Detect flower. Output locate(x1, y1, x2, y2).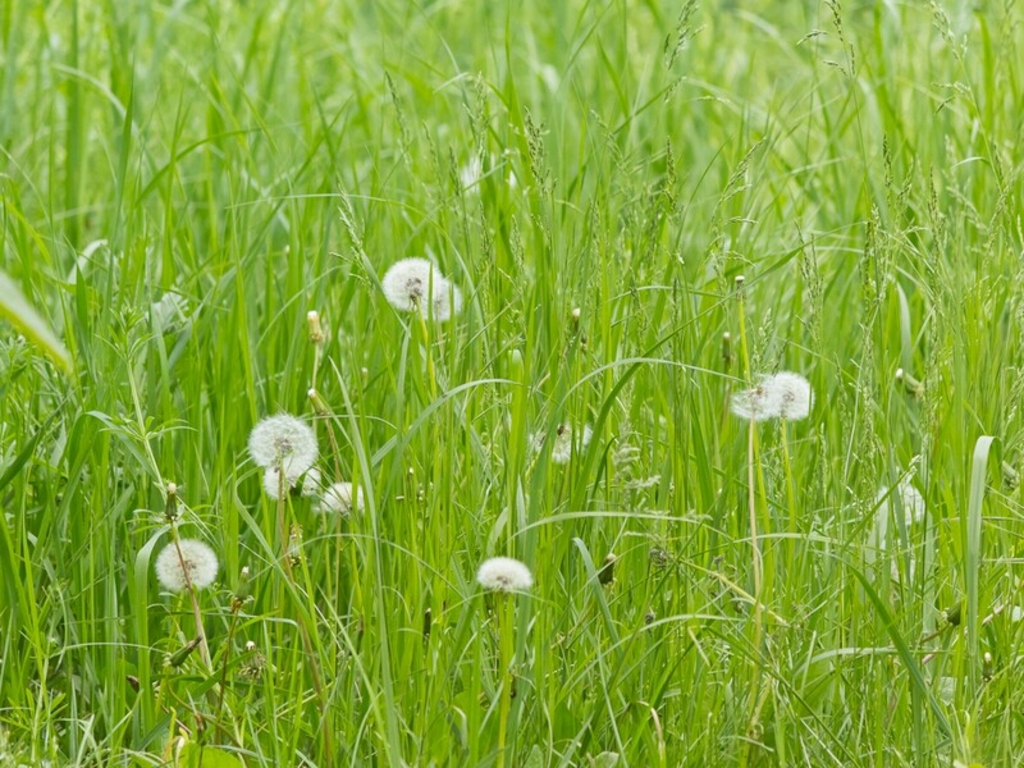
locate(874, 480, 924, 522).
